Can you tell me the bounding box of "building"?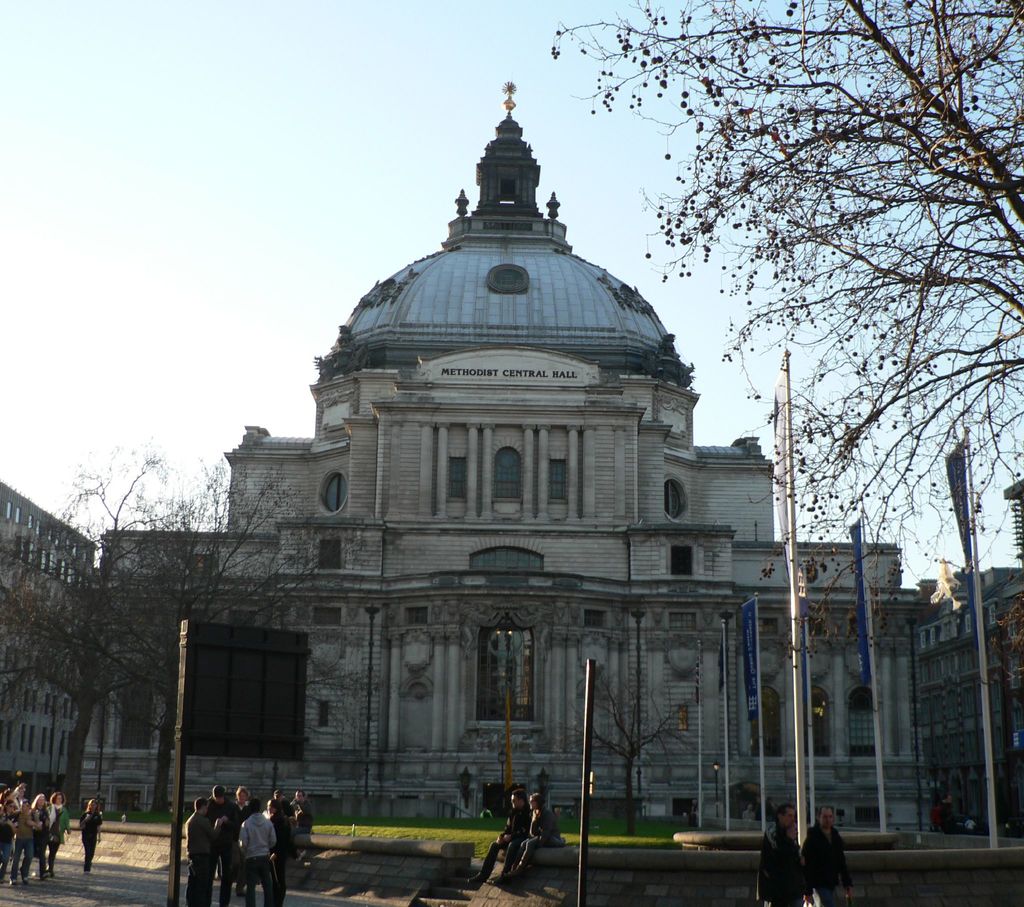
region(901, 587, 1014, 839).
